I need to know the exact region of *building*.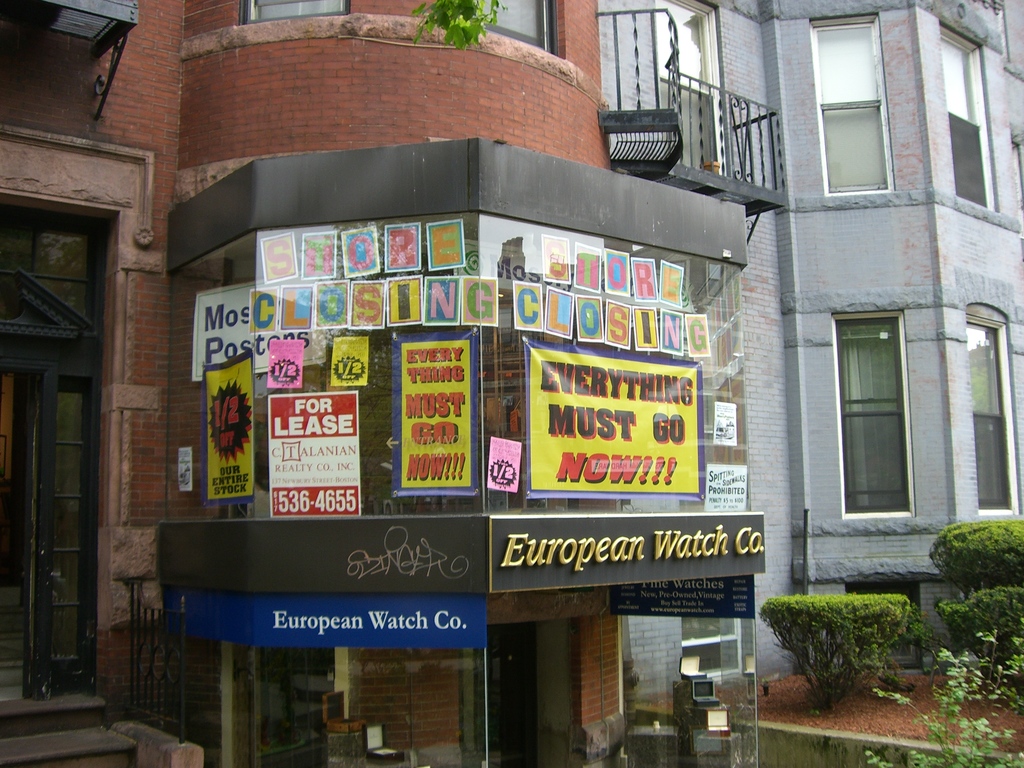
Region: [598, 0, 1023, 695].
